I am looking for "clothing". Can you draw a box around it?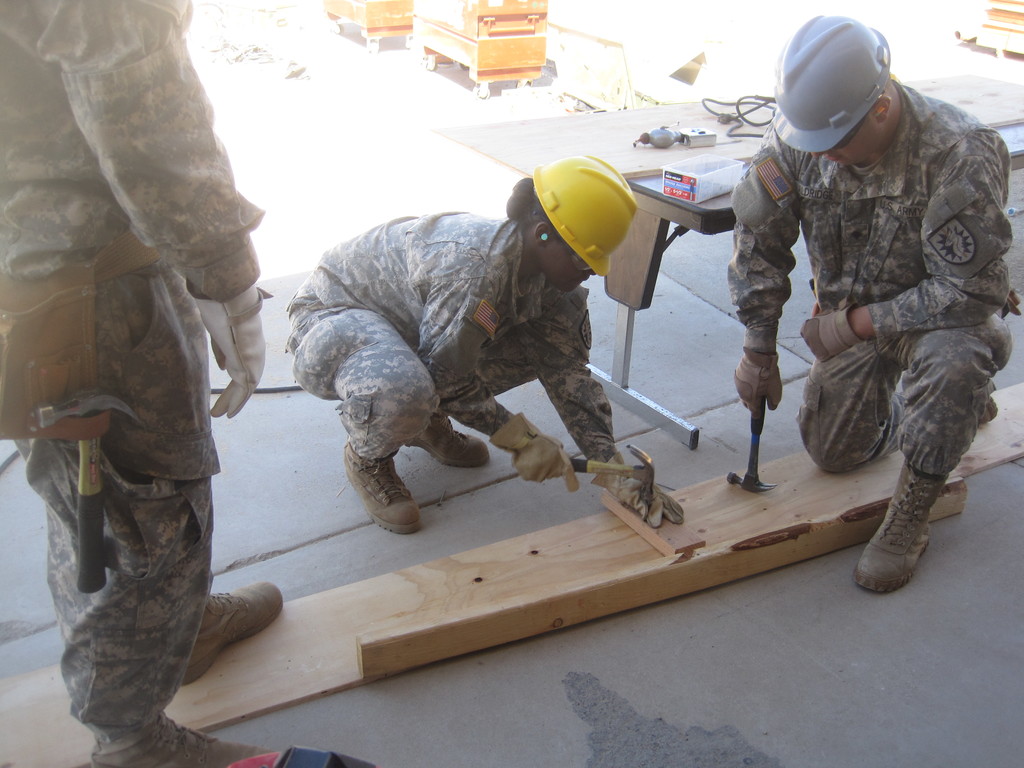
Sure, the bounding box is locate(0, 0, 277, 767).
